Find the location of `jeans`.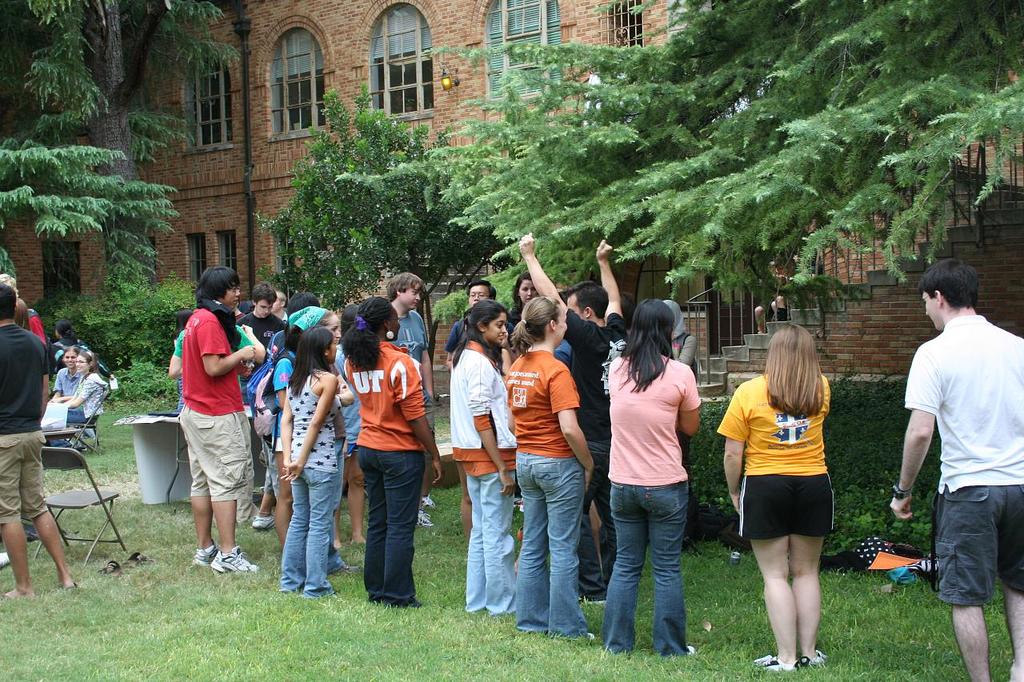
Location: region(355, 450, 424, 605).
